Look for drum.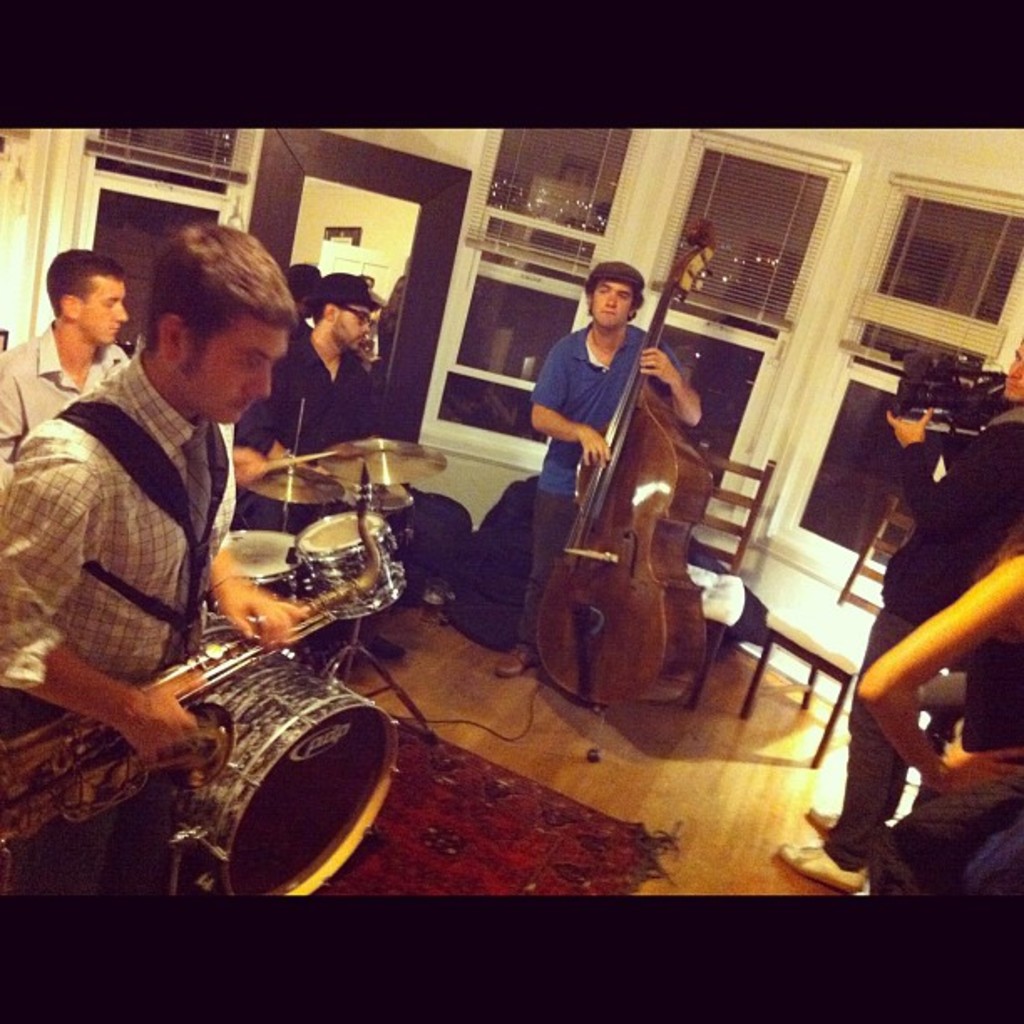
Found: [left=226, top=527, right=300, bottom=636].
